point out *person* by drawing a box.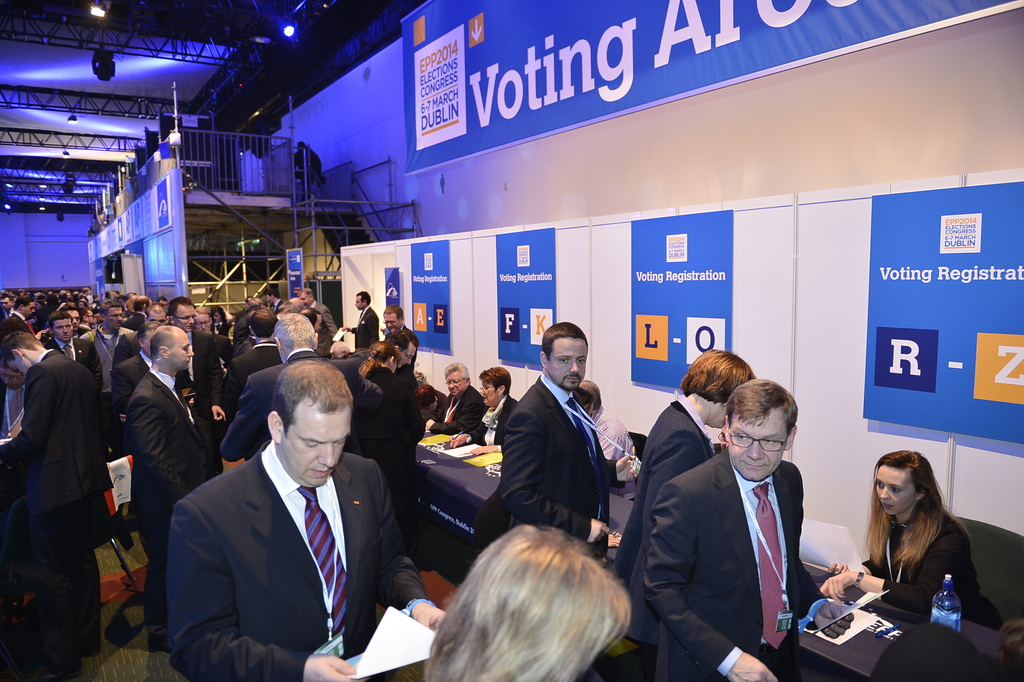
pyautogui.locateOnScreen(429, 363, 476, 441).
